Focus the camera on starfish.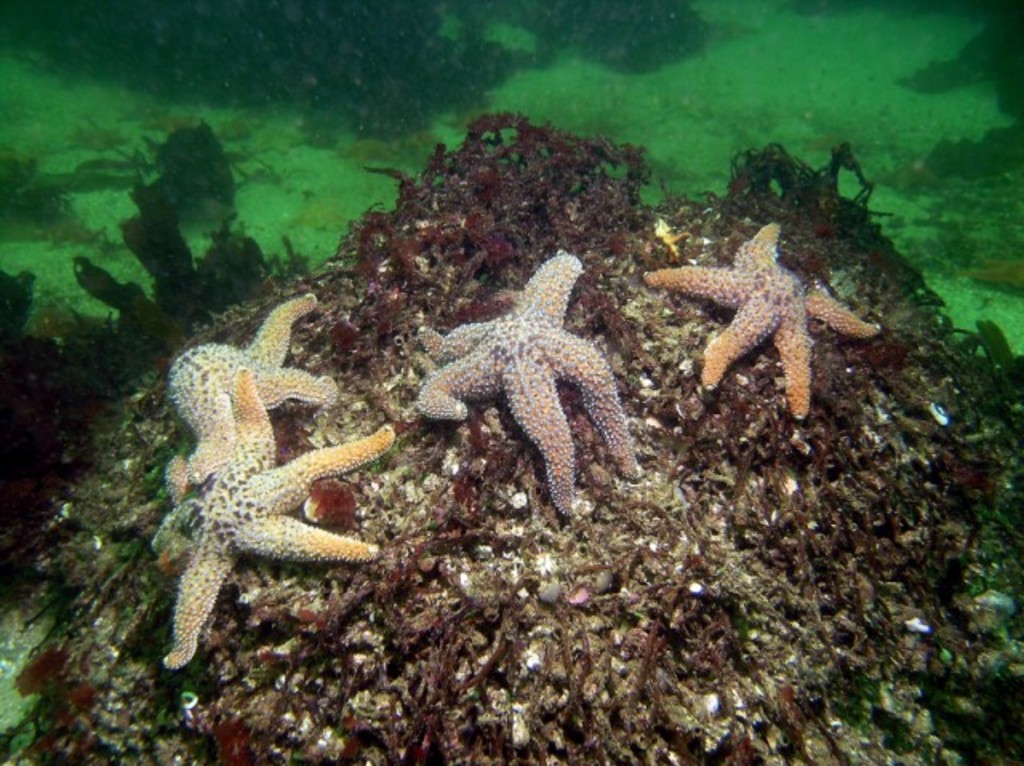
Focus region: {"left": 162, "top": 289, "right": 334, "bottom": 478}.
